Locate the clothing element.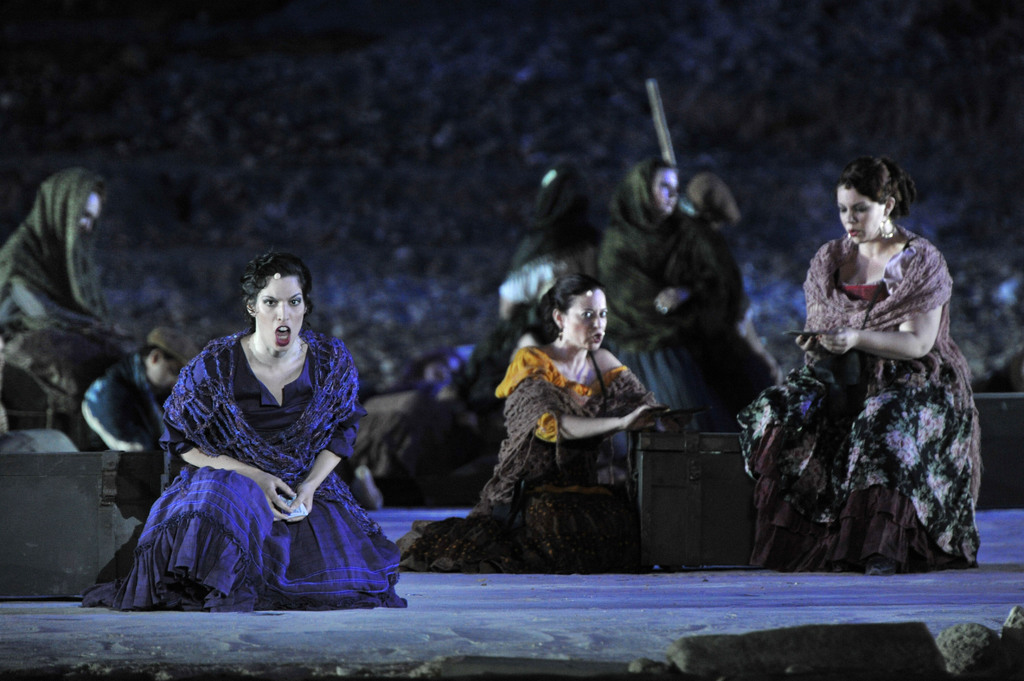
Element bbox: l=111, t=319, r=381, b=614.
